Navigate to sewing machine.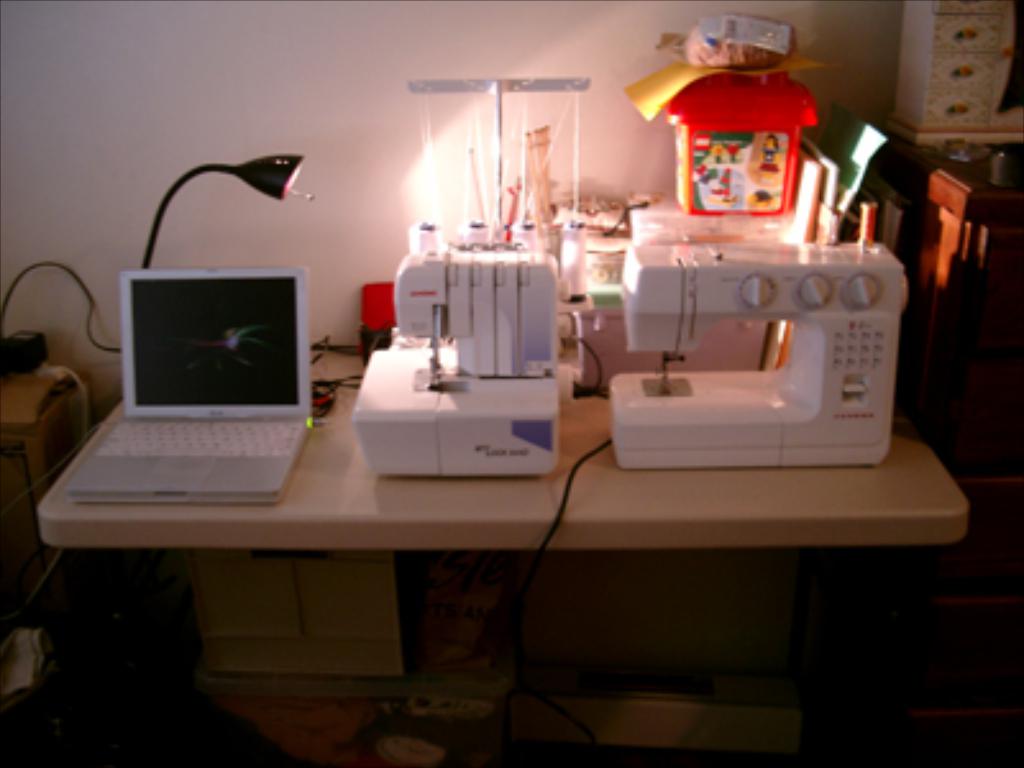
Navigation target: (left=607, top=192, right=904, bottom=471).
